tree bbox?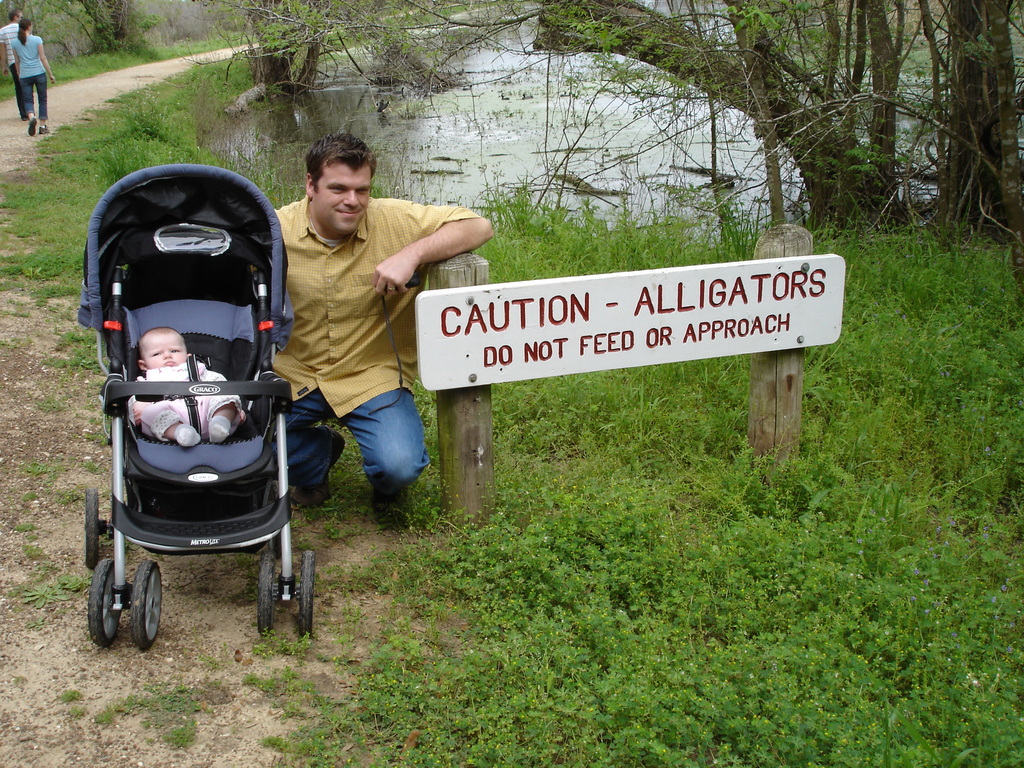
29, 0, 137, 56
